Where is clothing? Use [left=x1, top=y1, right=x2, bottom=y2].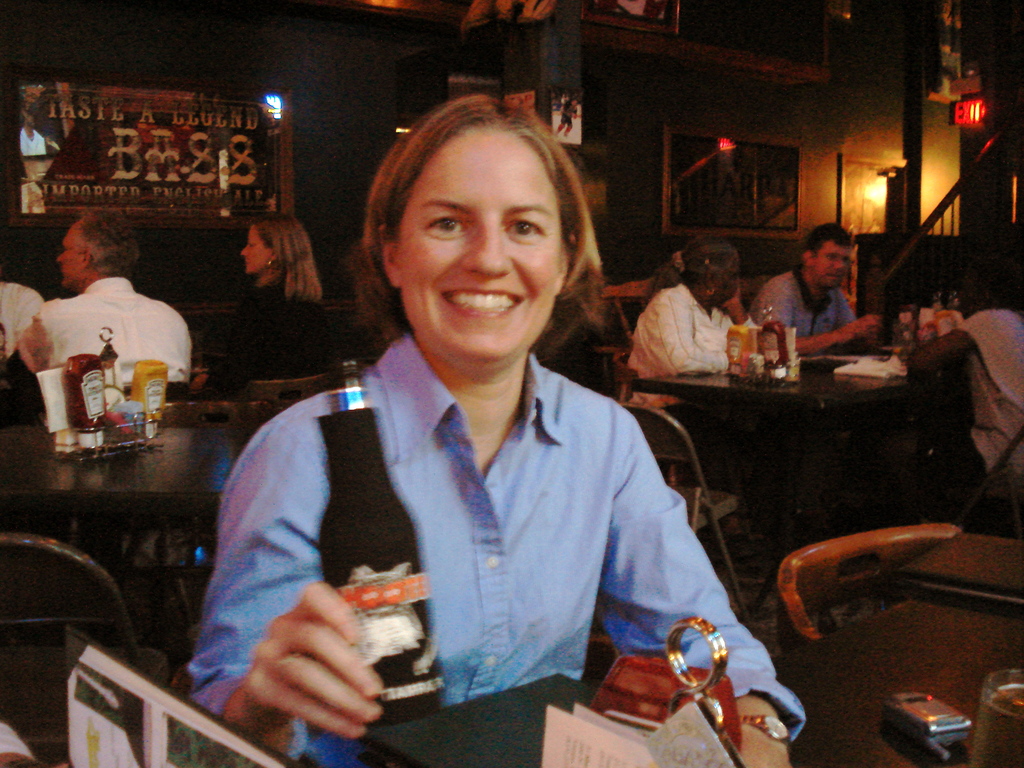
[left=195, top=271, right=736, bottom=757].
